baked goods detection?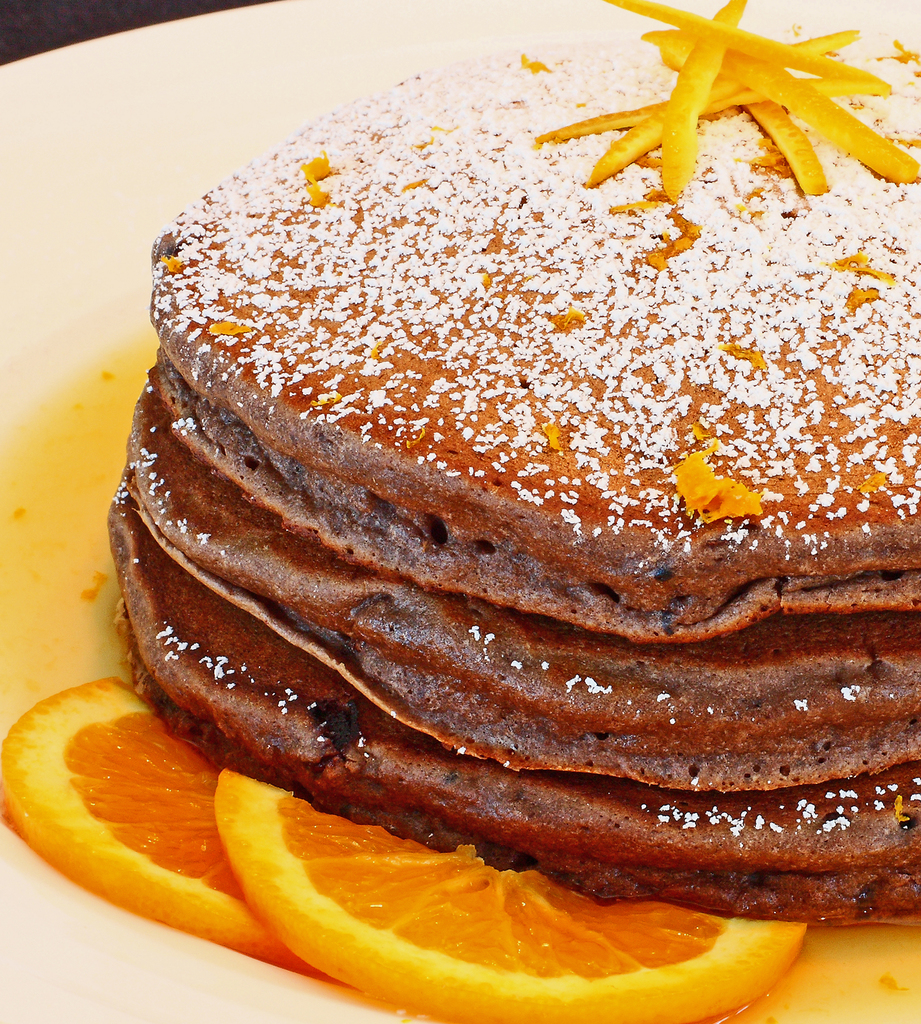
crop(102, 15, 920, 930)
